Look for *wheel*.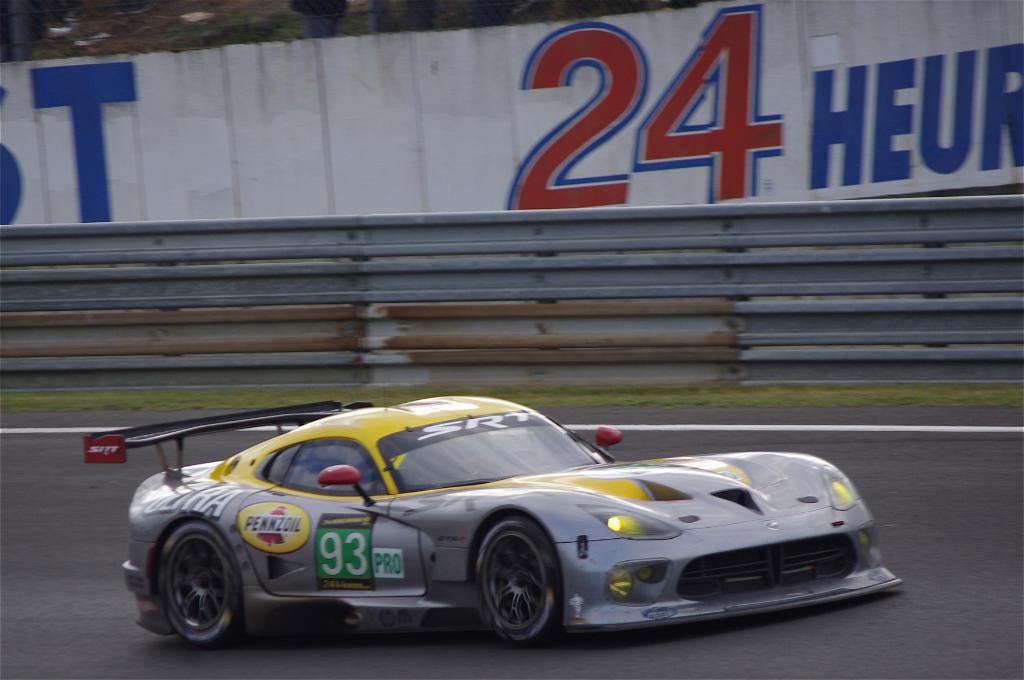
Found: [x1=472, y1=512, x2=563, y2=647].
